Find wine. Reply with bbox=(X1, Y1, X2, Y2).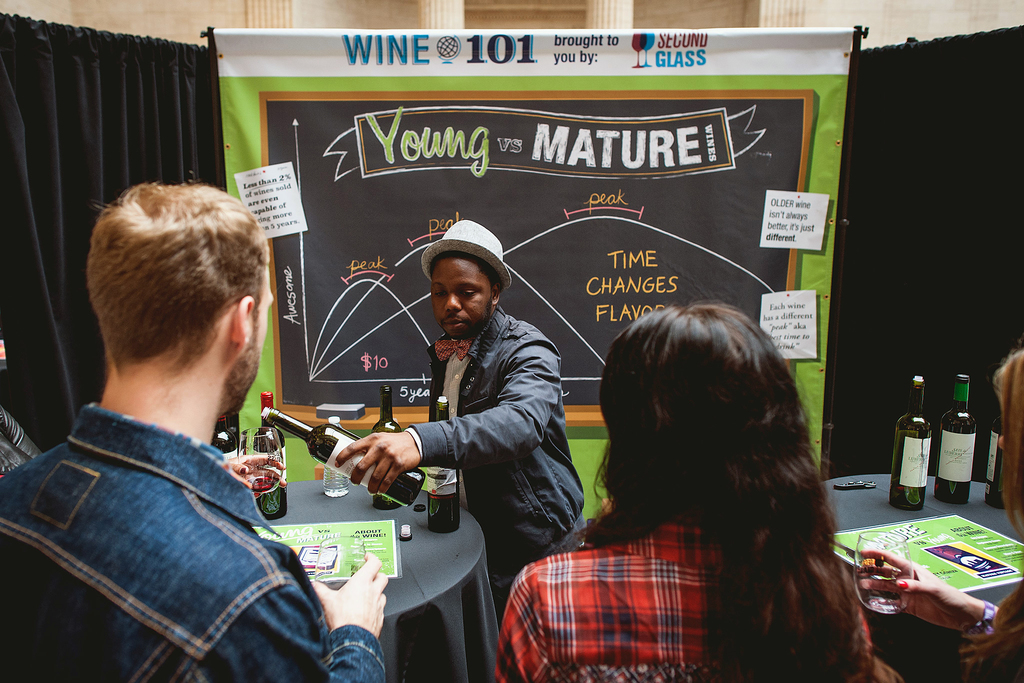
bbox=(370, 388, 409, 509).
